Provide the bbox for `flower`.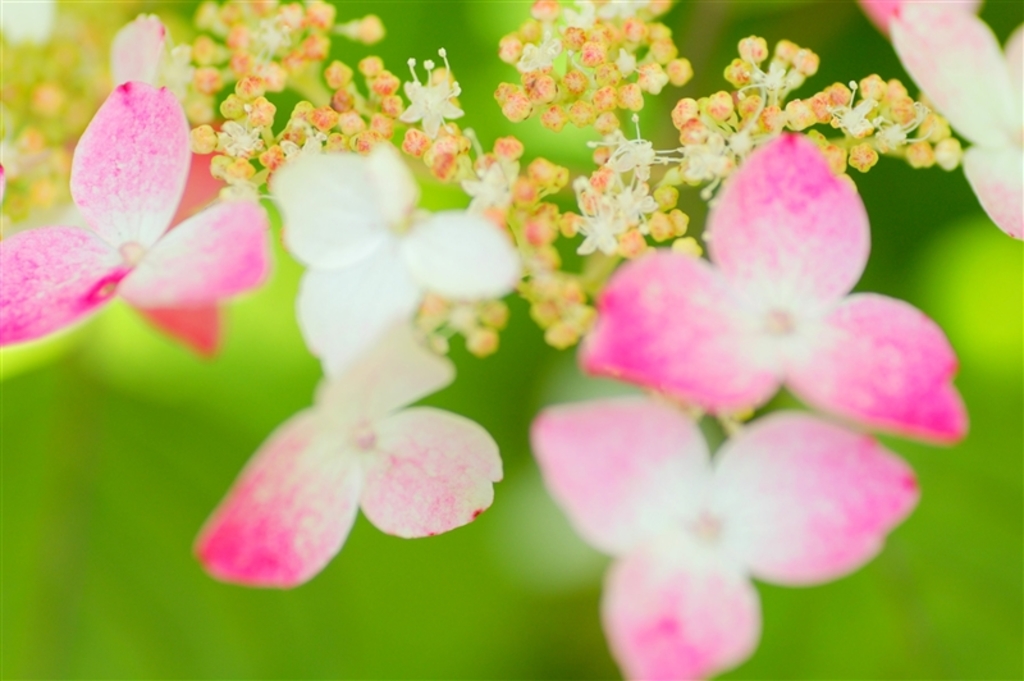
530/394/938/680.
